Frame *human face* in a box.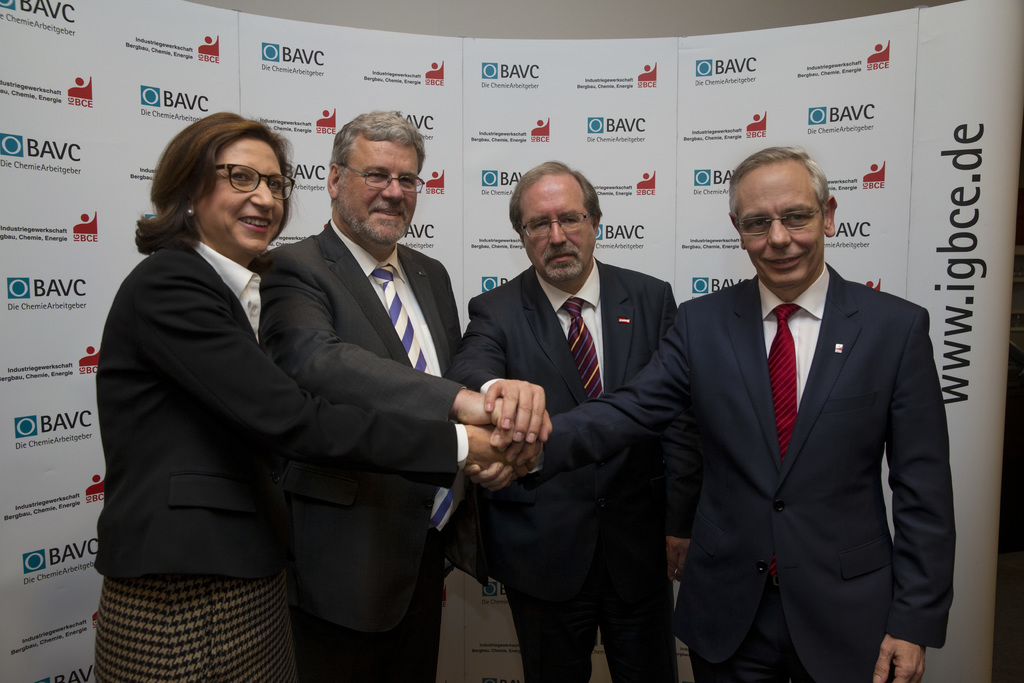
bbox=[189, 136, 284, 254].
